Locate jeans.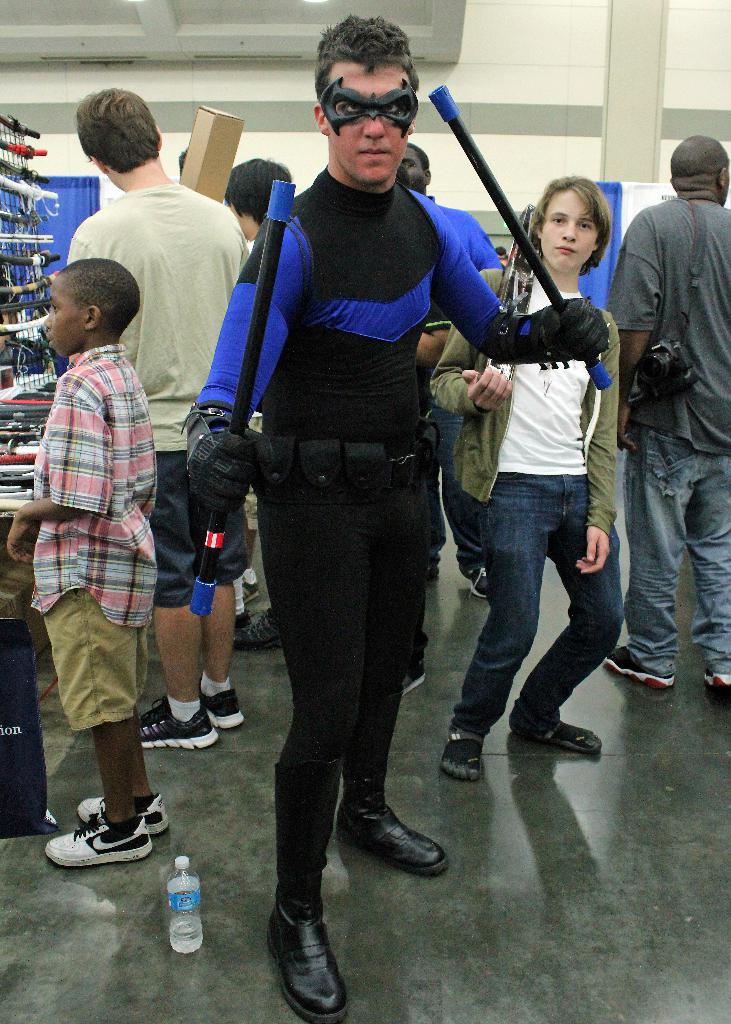
Bounding box: {"x1": 428, "y1": 397, "x2": 487, "y2": 573}.
